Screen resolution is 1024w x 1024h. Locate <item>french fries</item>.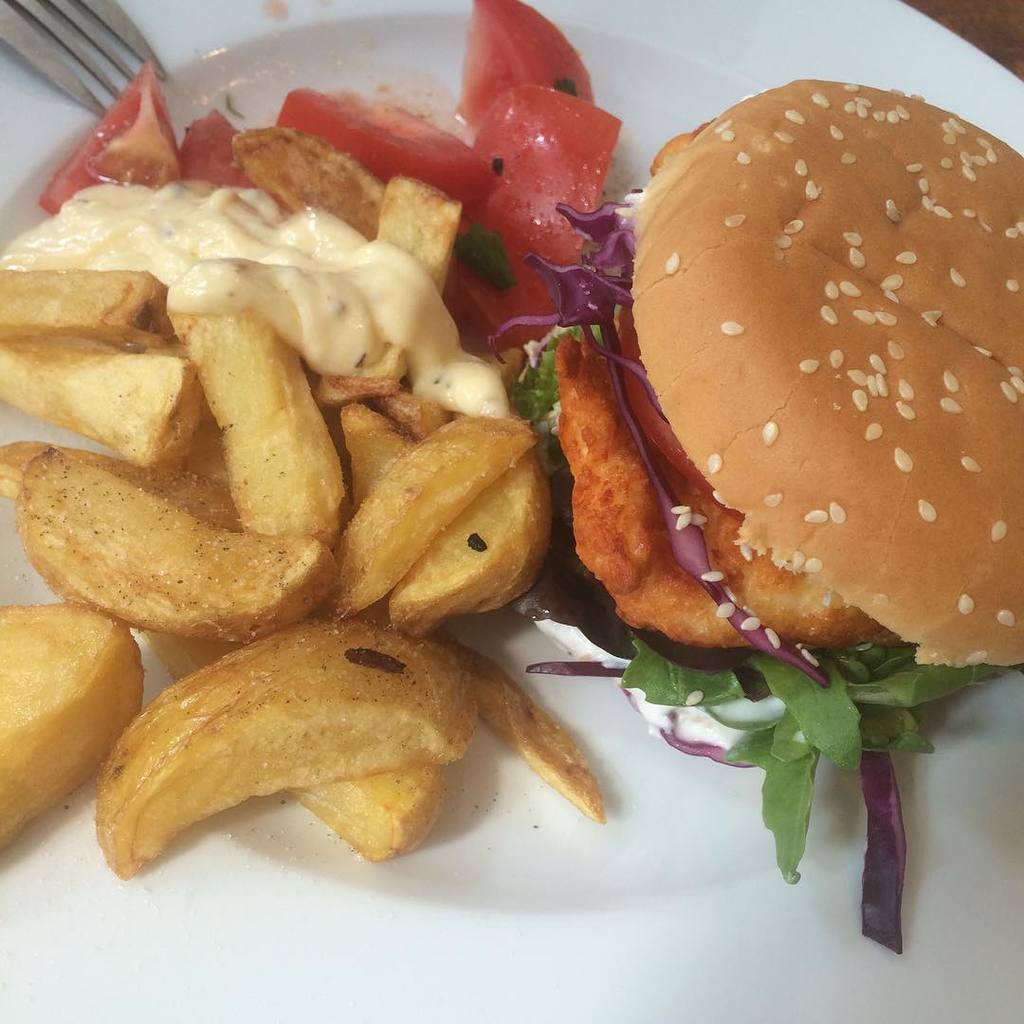
[8, 426, 342, 642].
